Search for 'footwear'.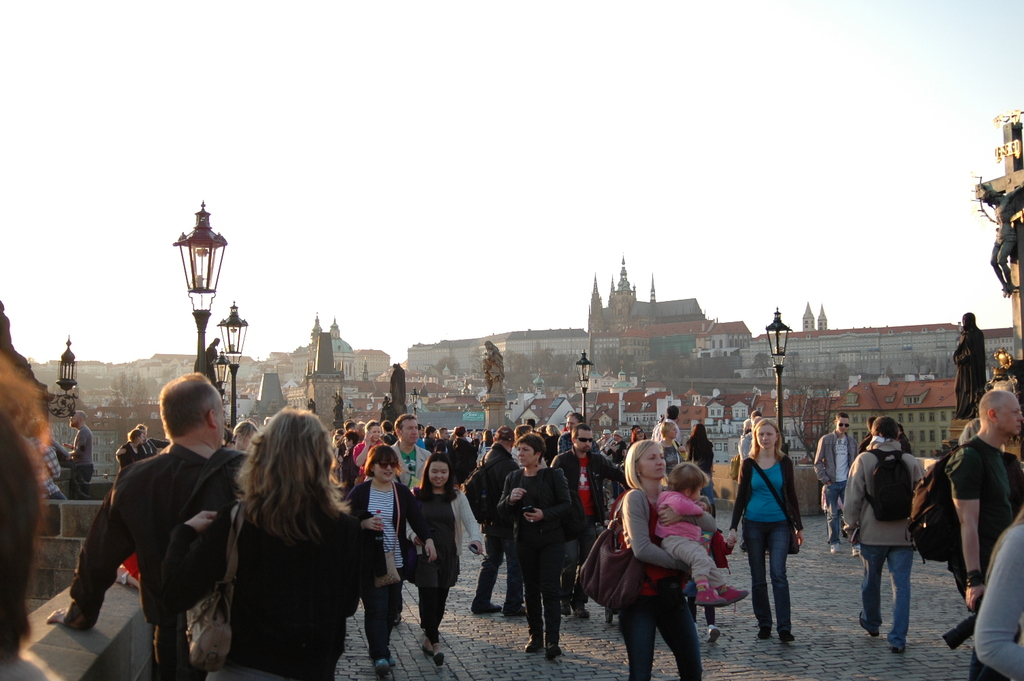
Found at box=[889, 642, 912, 655].
